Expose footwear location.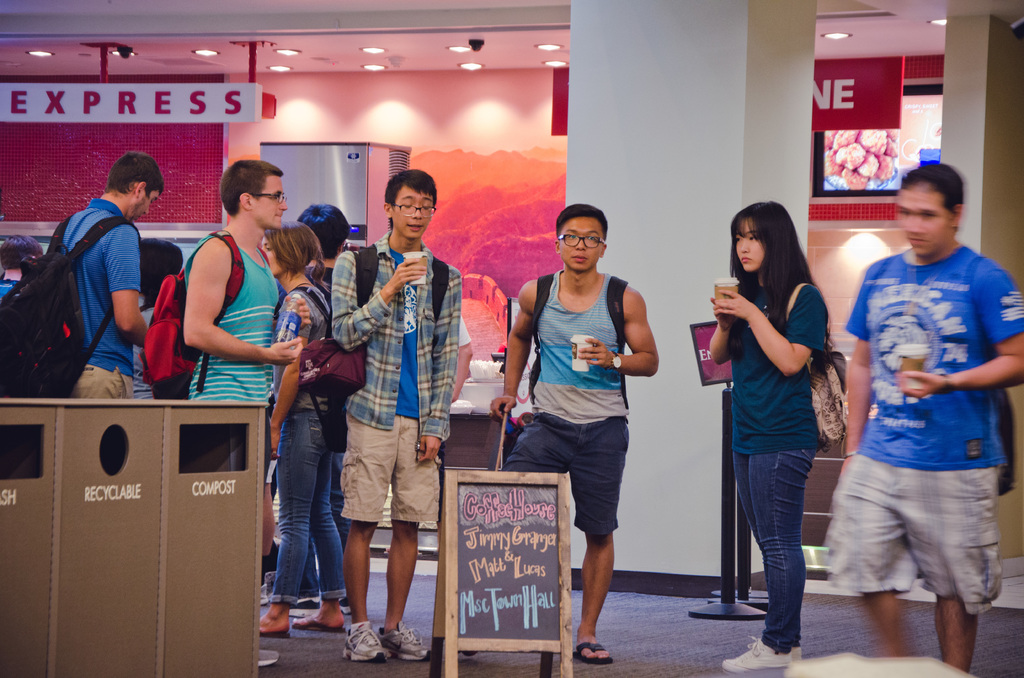
Exposed at box=[260, 579, 272, 604].
